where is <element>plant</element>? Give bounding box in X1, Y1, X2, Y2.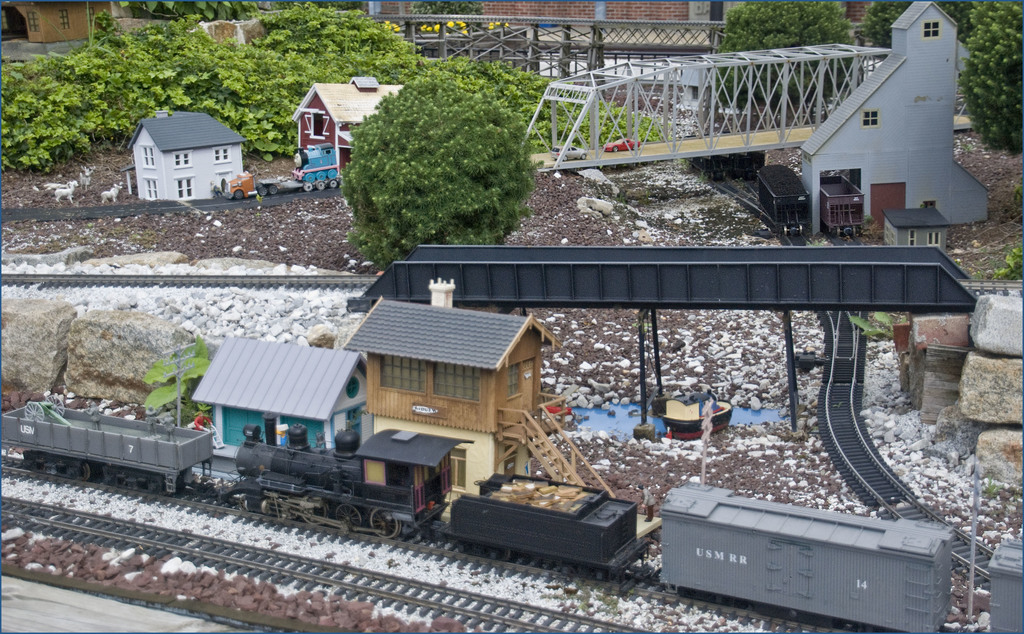
972, 245, 1023, 280.
